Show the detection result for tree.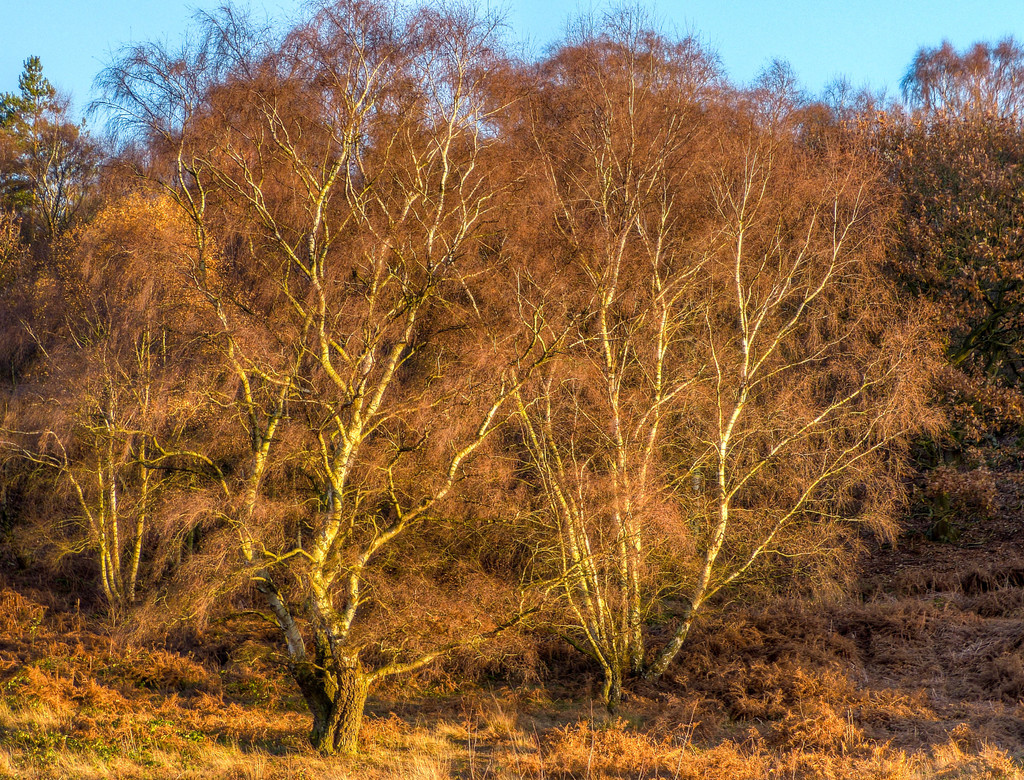
bbox=[892, 30, 1023, 122].
